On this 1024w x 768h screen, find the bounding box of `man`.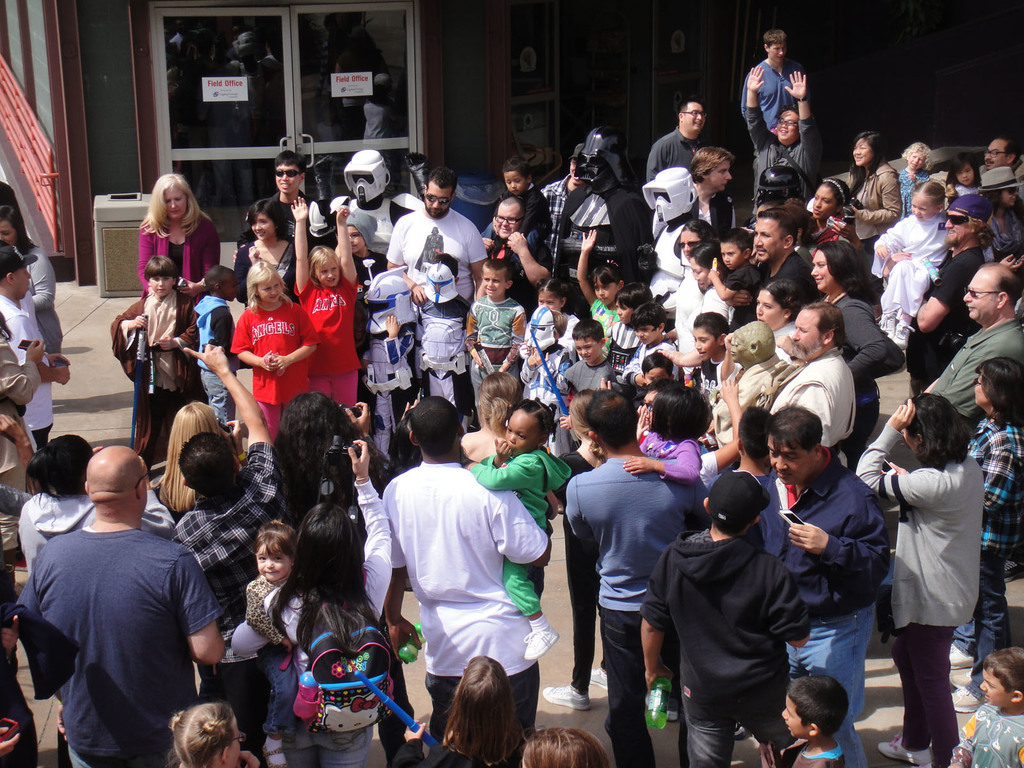
Bounding box: [left=727, top=204, right=820, bottom=326].
